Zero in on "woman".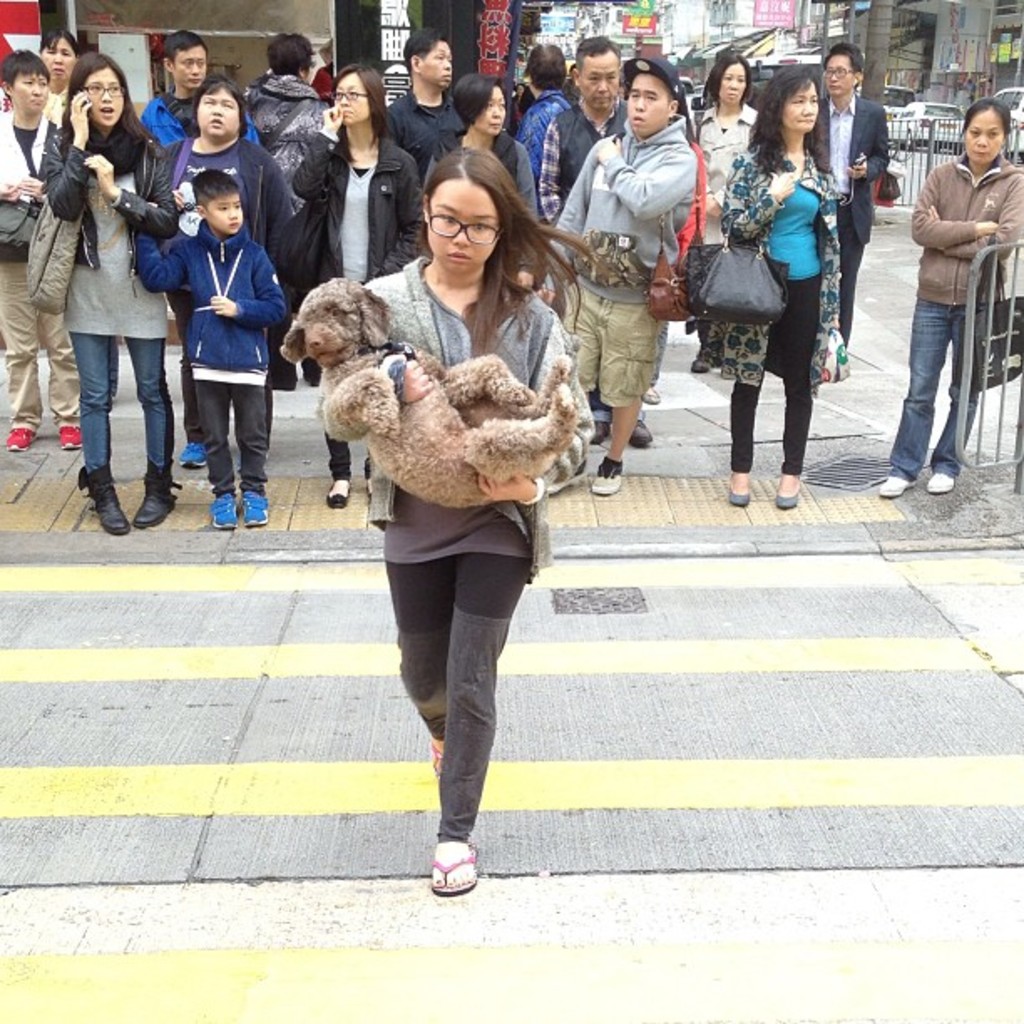
Zeroed in: 328:132:587:858.
